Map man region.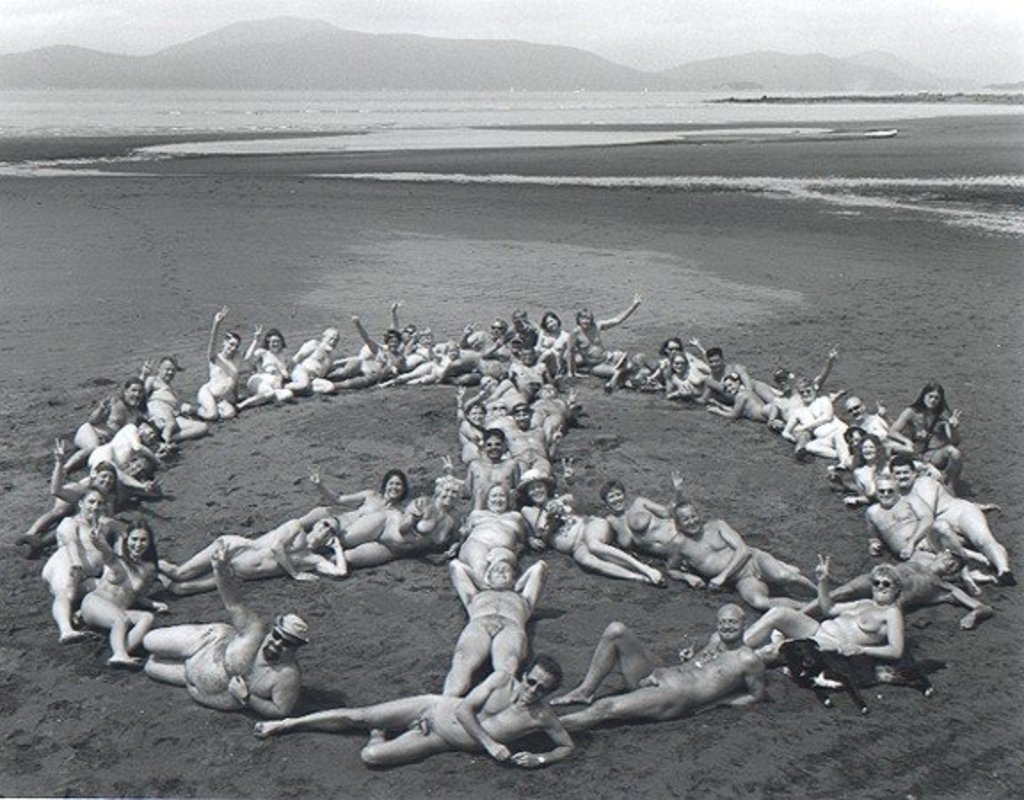
Mapped to l=462, t=316, r=514, b=359.
